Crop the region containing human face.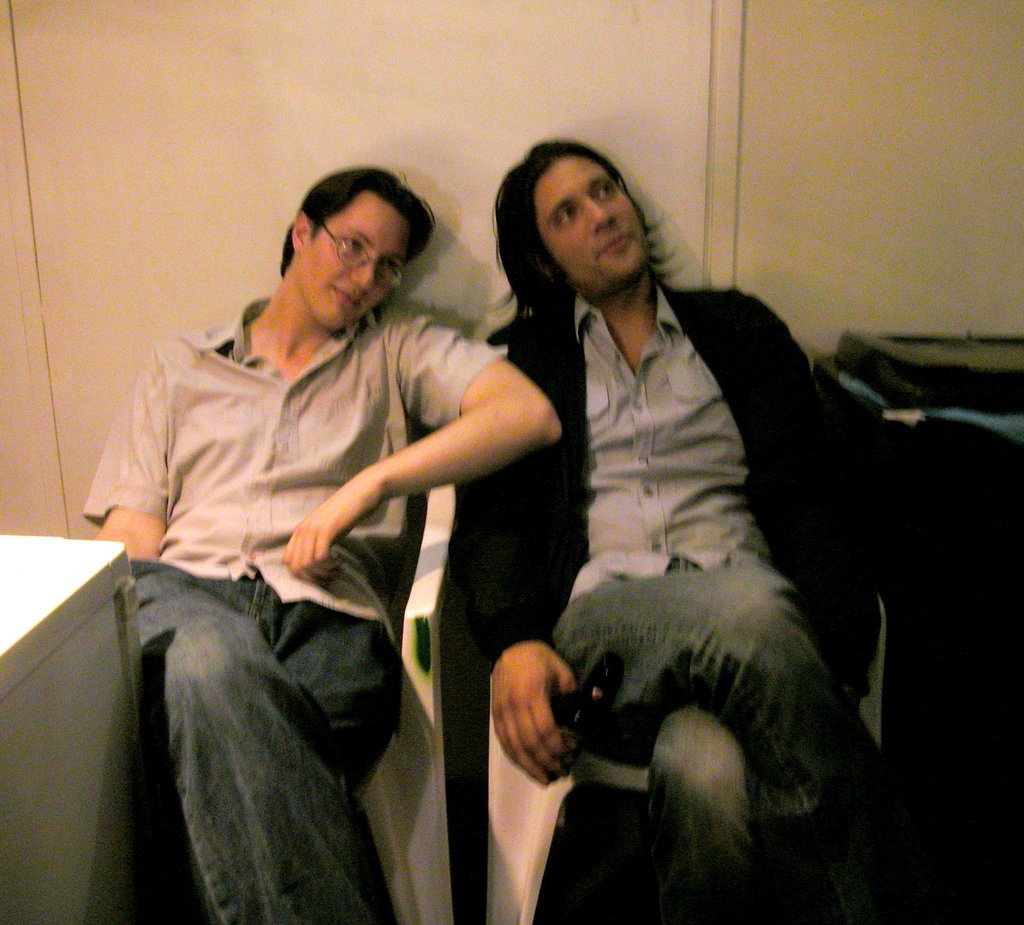
Crop region: 300:195:418:331.
